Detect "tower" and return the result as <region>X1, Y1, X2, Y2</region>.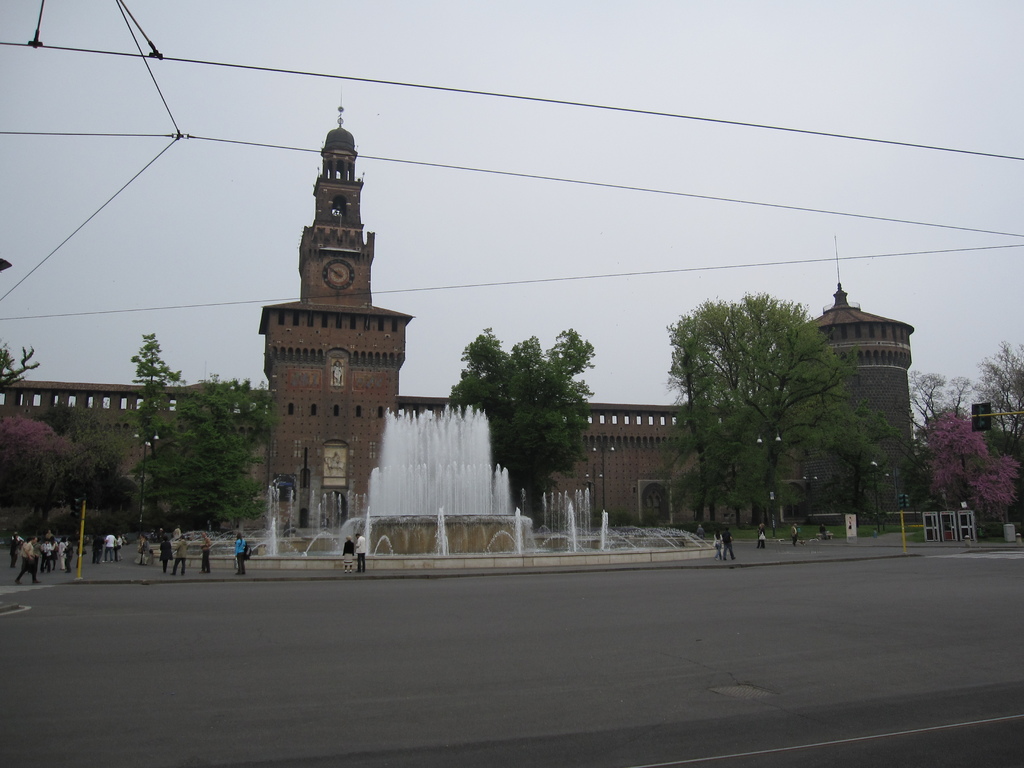
<region>257, 98, 409, 529</region>.
